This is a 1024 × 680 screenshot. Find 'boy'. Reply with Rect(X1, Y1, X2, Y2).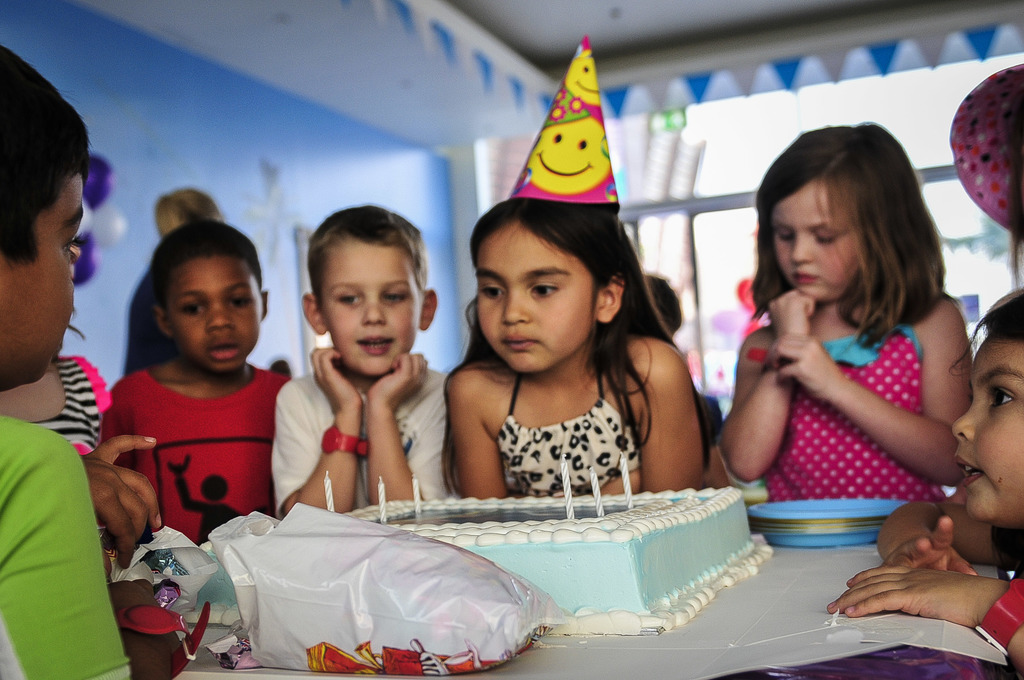
Rect(88, 208, 299, 573).
